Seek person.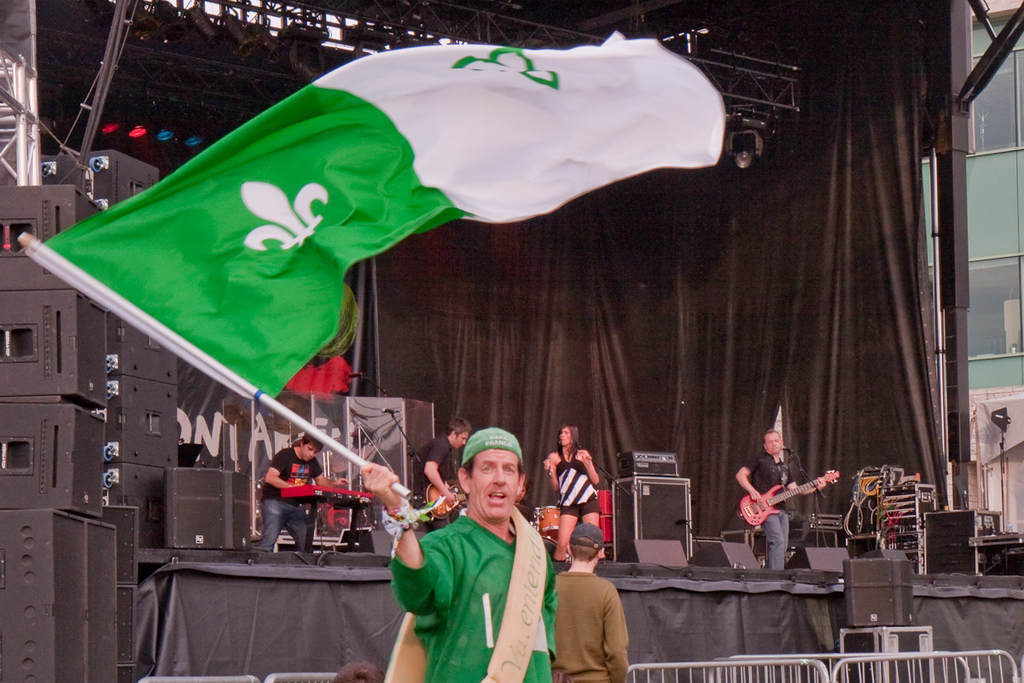
[263,430,352,551].
